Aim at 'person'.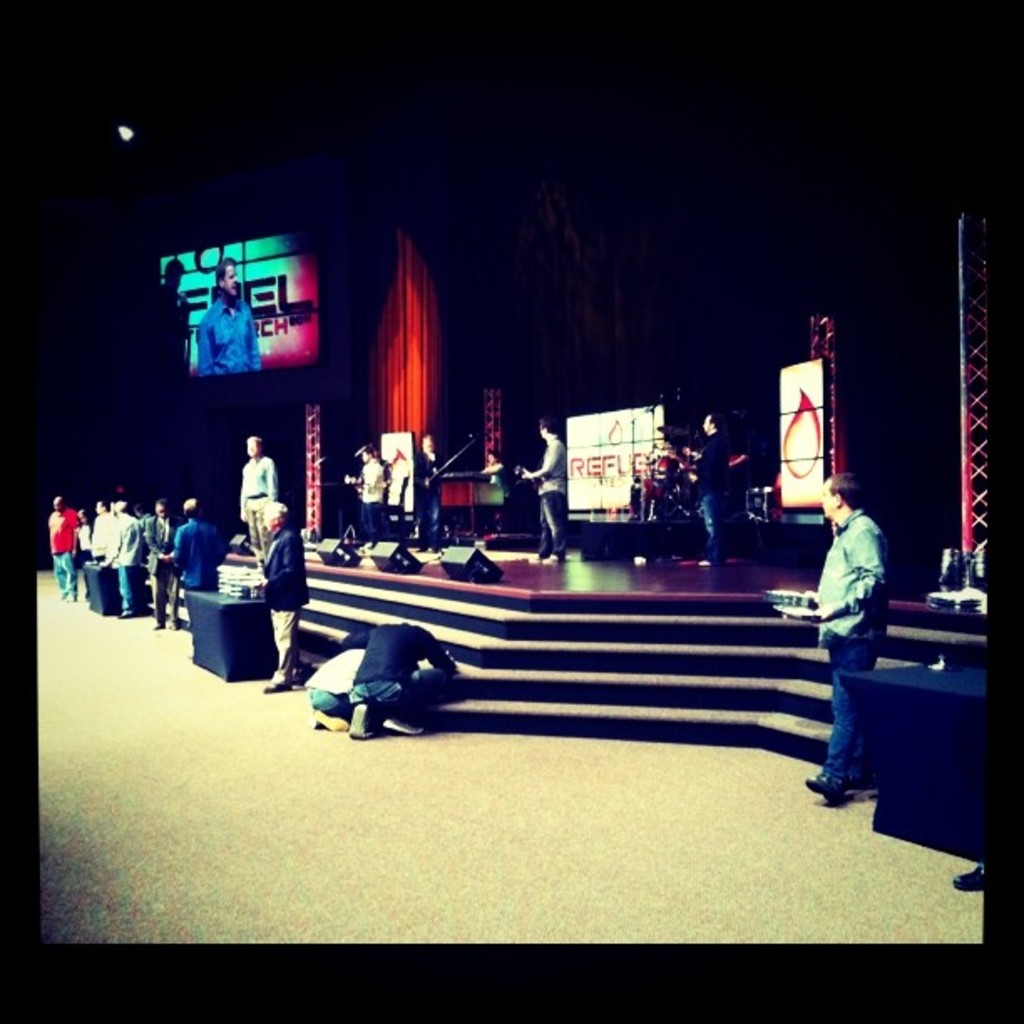
Aimed at bbox(244, 492, 311, 693).
